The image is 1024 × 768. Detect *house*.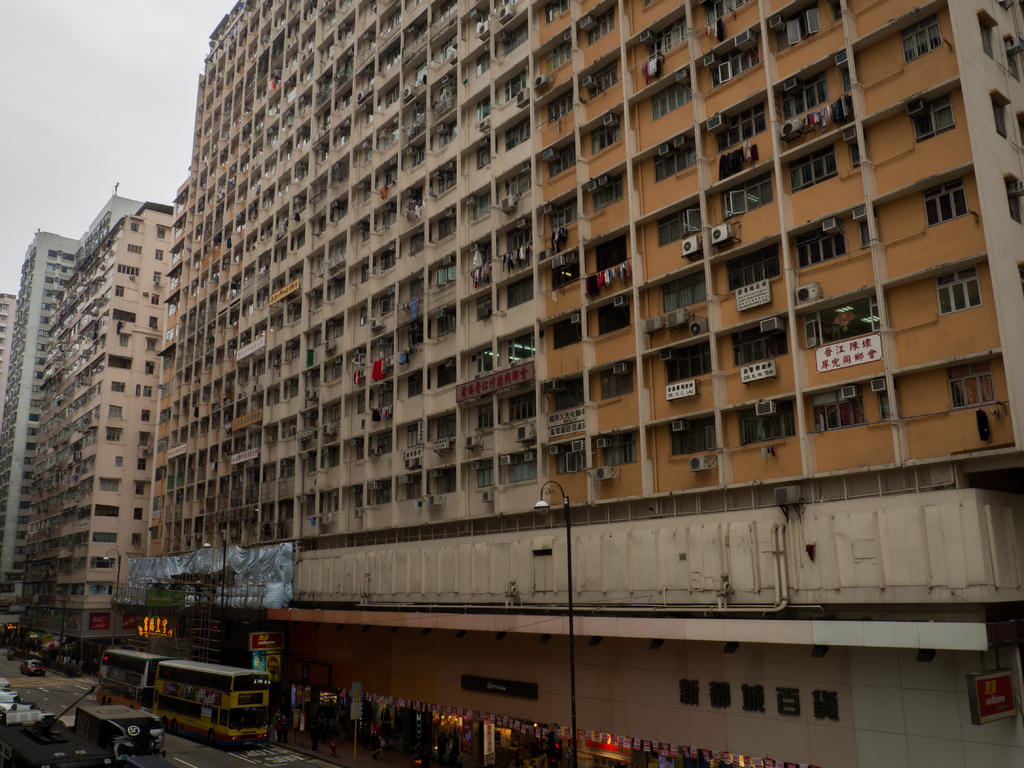
Detection: box=[22, 199, 150, 655].
